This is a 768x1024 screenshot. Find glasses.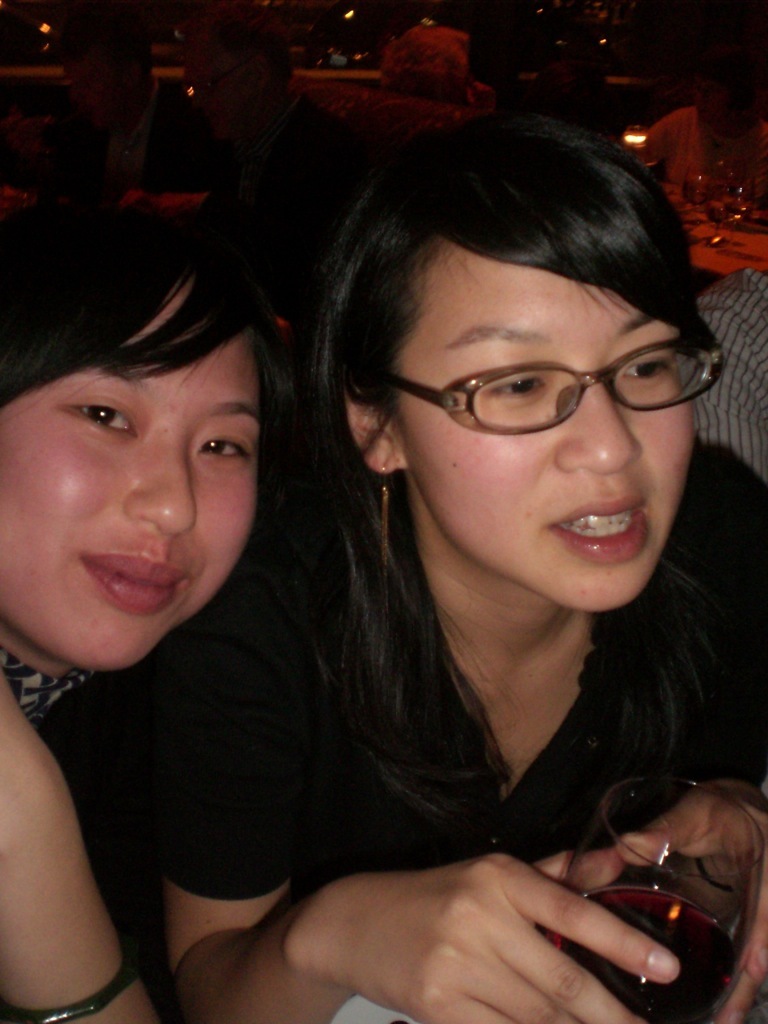
Bounding box: bbox=(387, 328, 708, 428).
